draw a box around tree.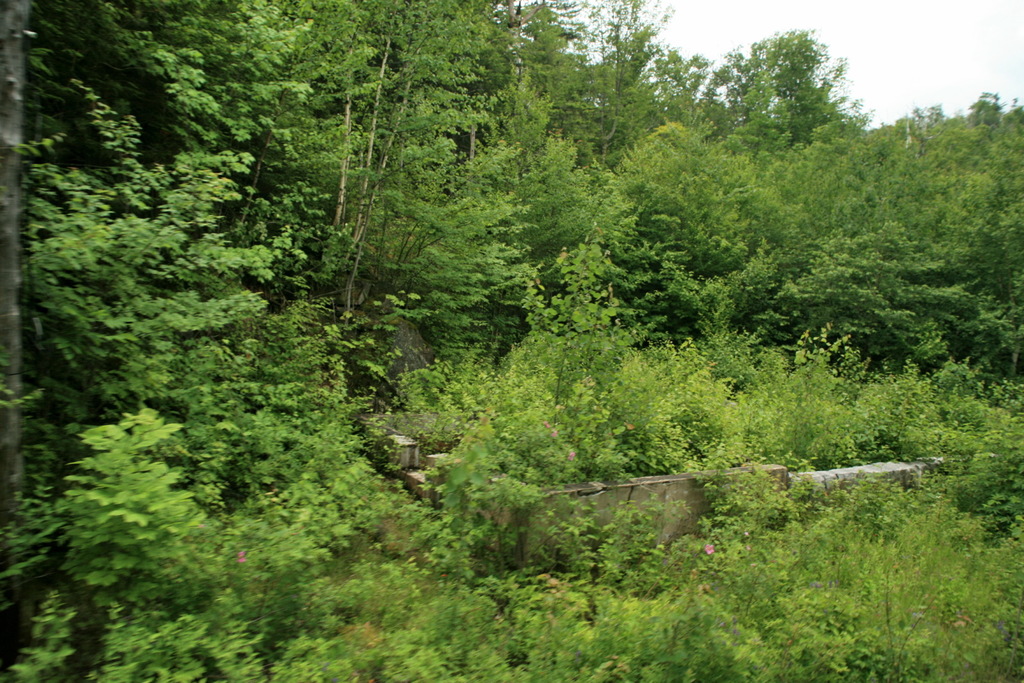
bbox(723, 31, 877, 166).
